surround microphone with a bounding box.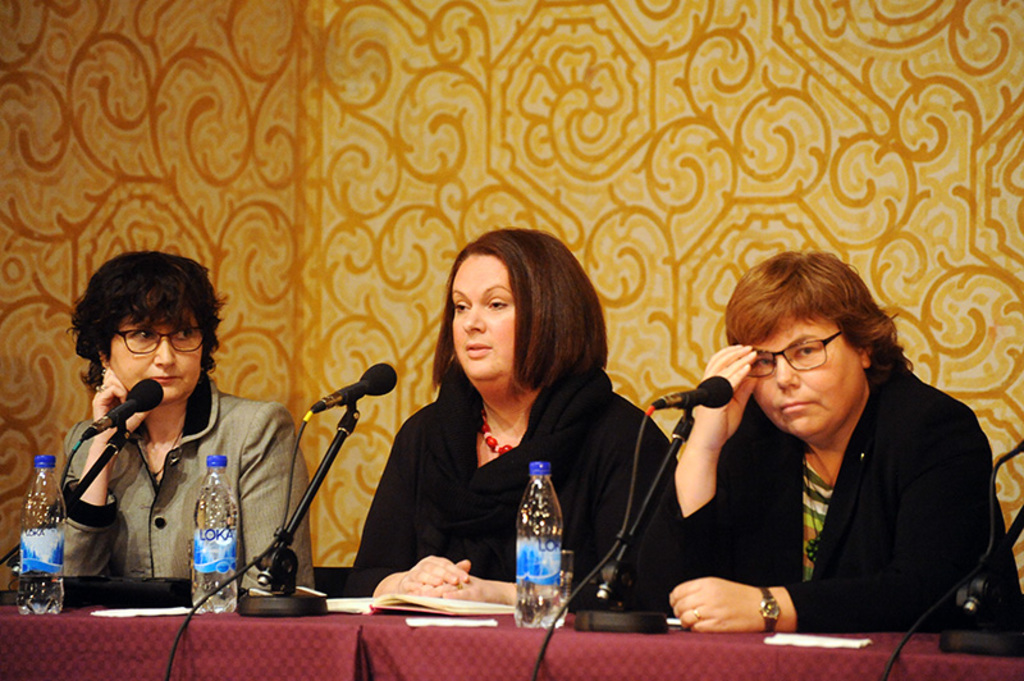
left=305, top=361, right=398, bottom=413.
